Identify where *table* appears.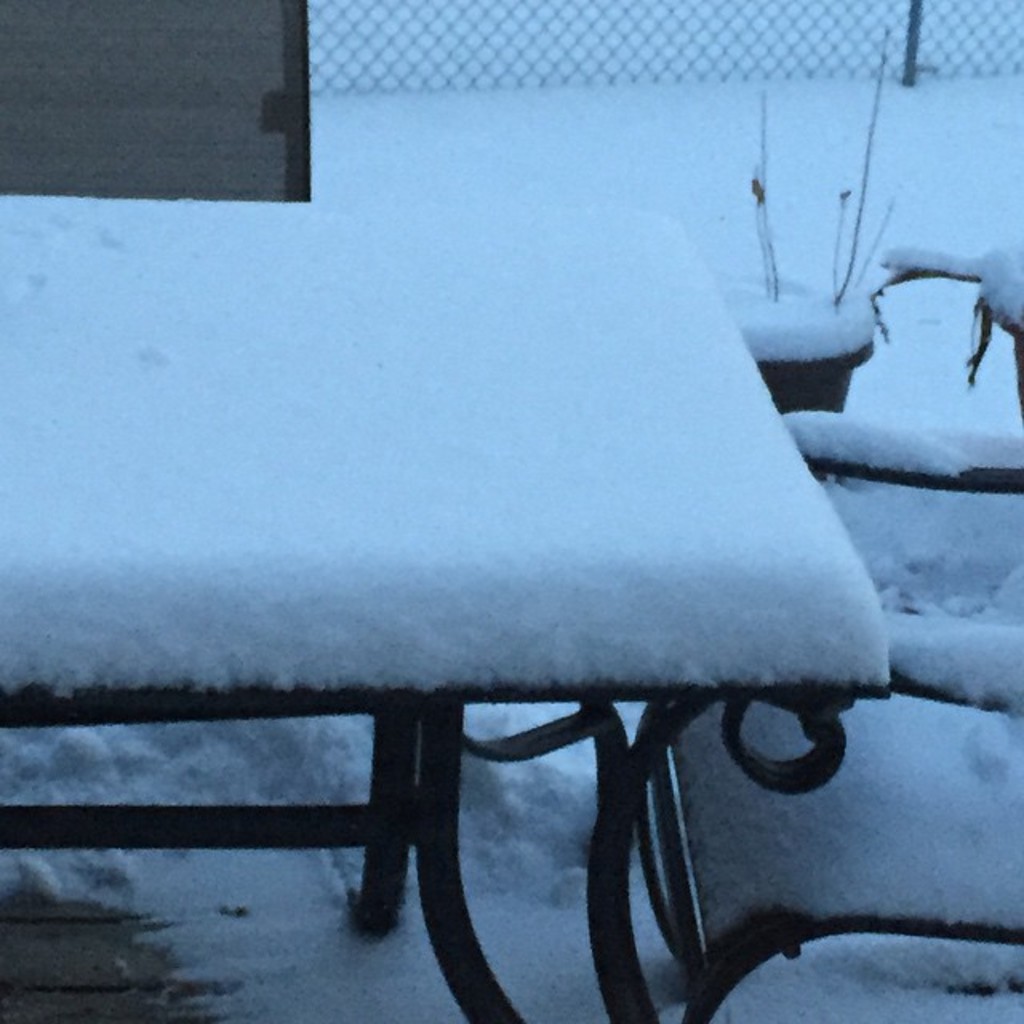
Appears at [0,187,896,1022].
